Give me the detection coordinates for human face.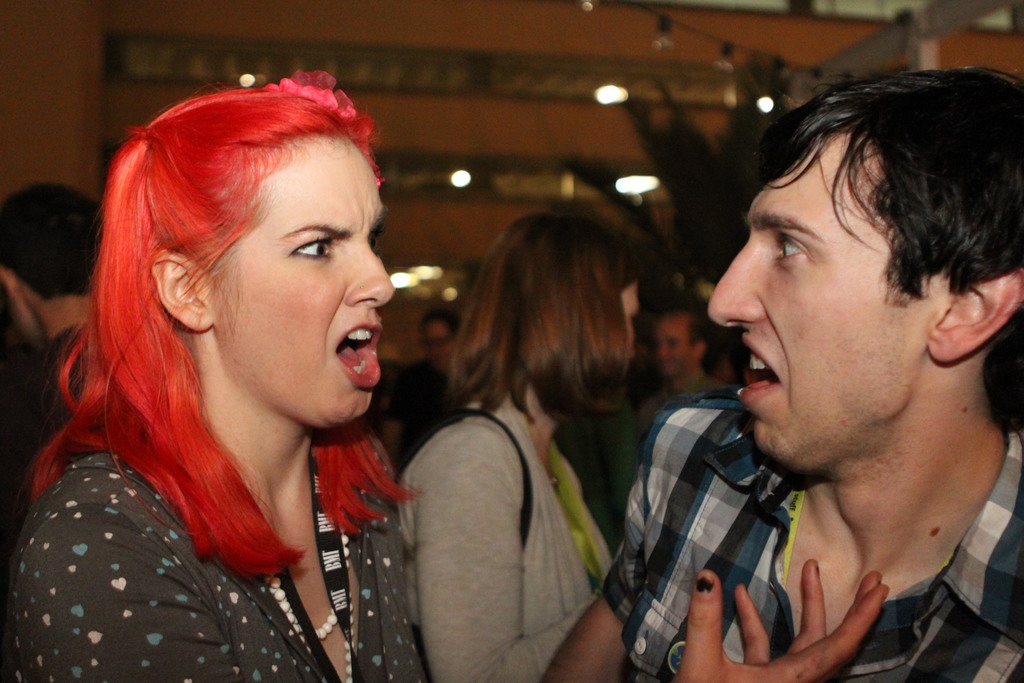
(left=428, top=325, right=451, bottom=366).
